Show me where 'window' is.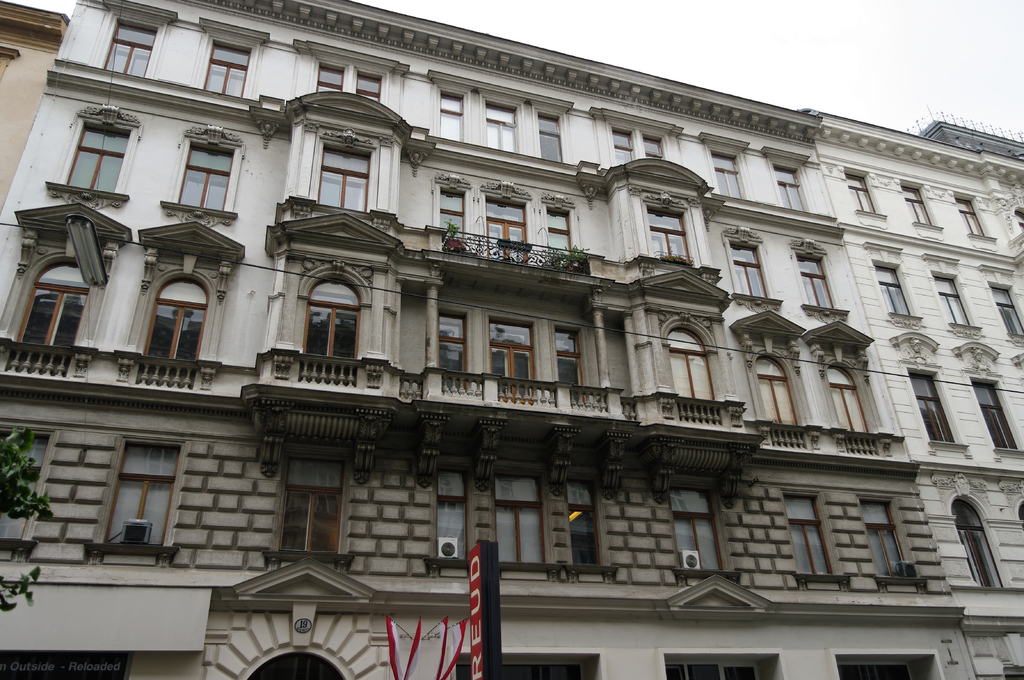
'window' is at {"x1": 727, "y1": 241, "x2": 767, "y2": 298}.
